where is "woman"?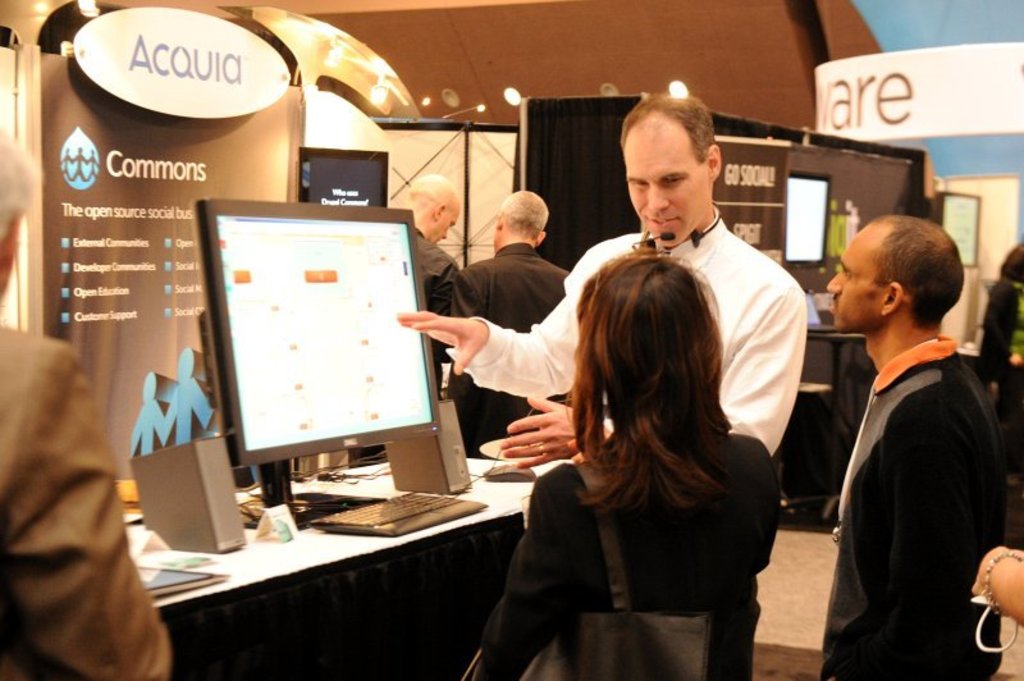
box=[503, 216, 804, 680].
